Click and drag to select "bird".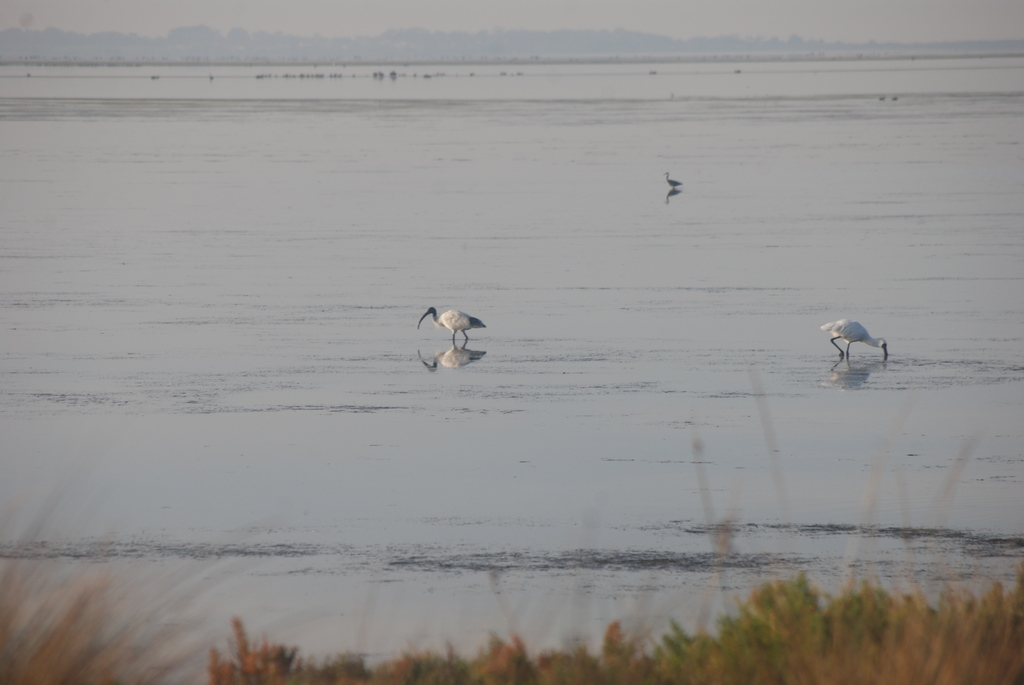
Selection: 661,174,678,187.
